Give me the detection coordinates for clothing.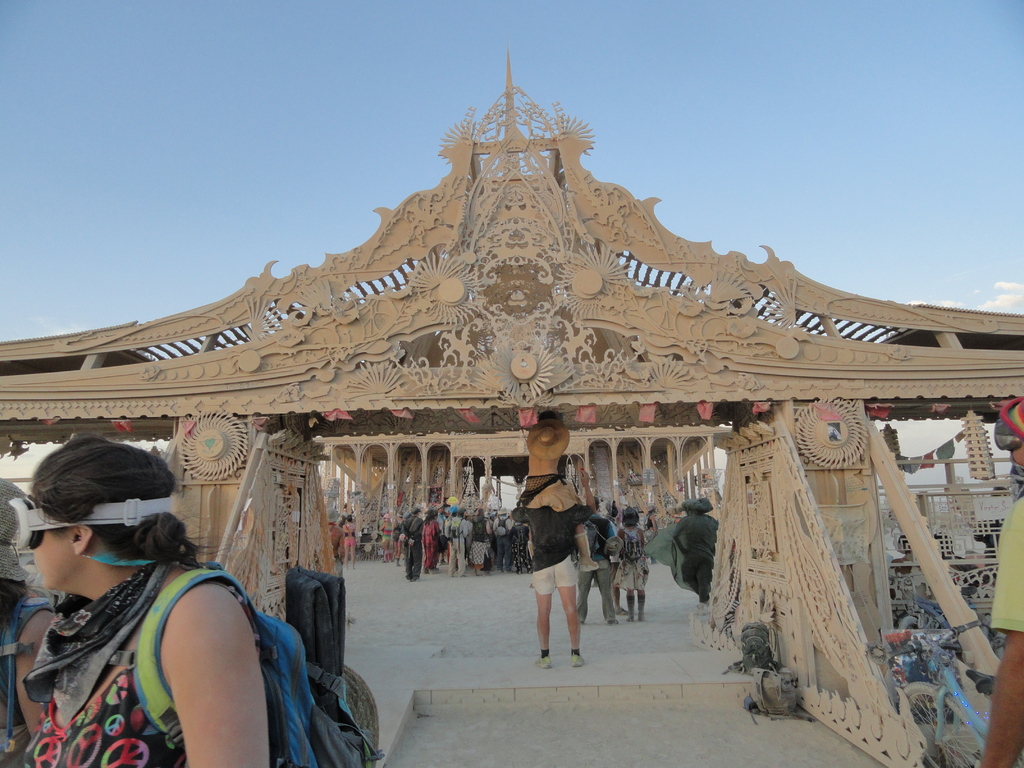
{"x1": 990, "y1": 494, "x2": 1023, "y2": 632}.
